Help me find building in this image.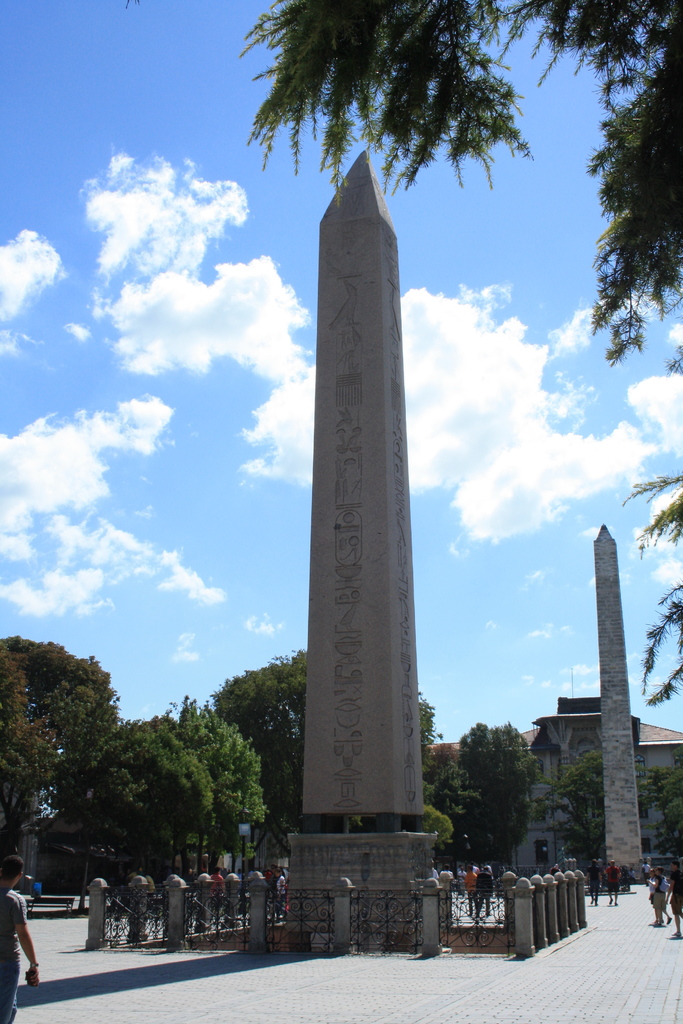
Found it: BBox(522, 698, 682, 869).
